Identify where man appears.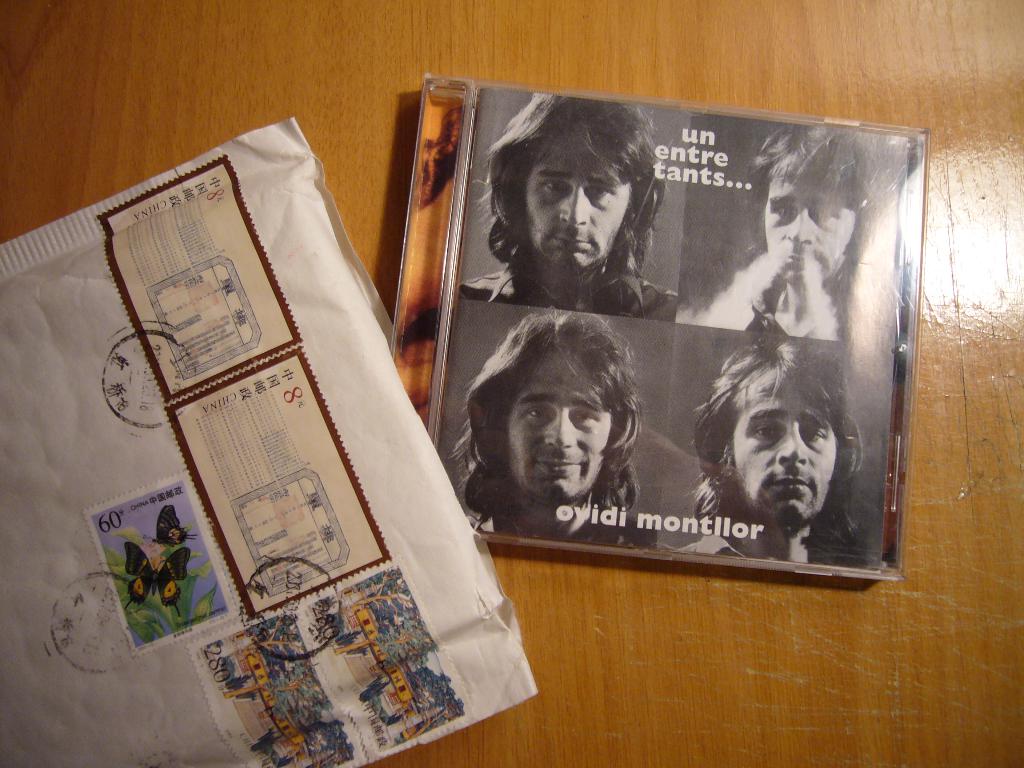
Appears at <bbox>680, 361, 890, 561</bbox>.
